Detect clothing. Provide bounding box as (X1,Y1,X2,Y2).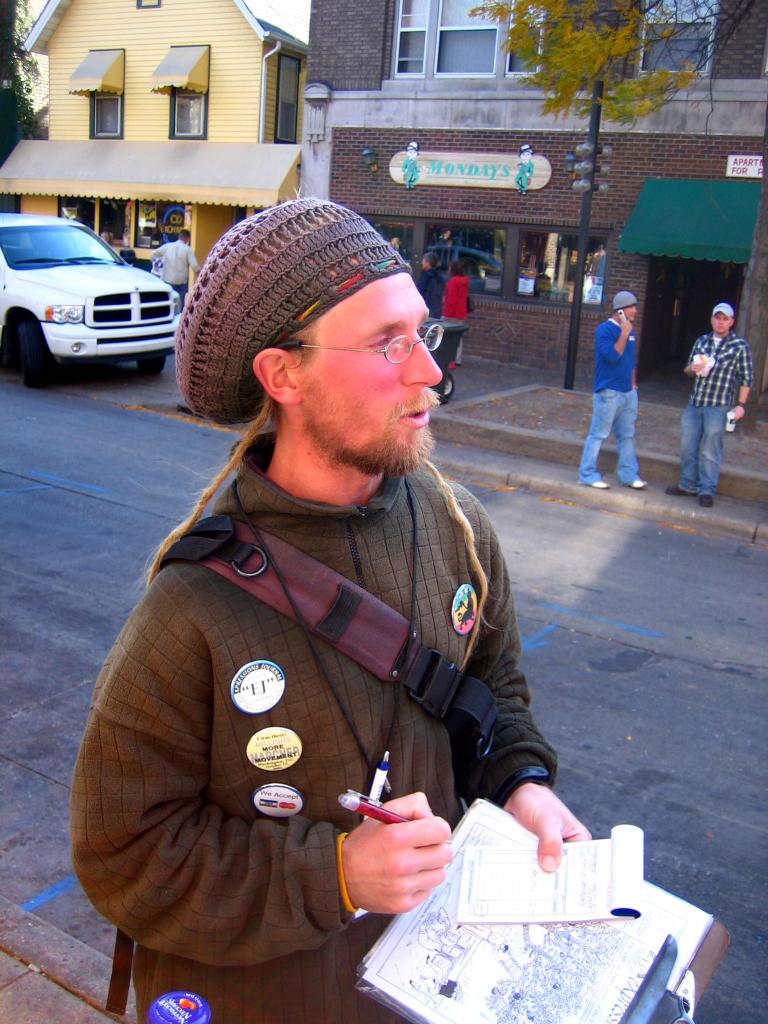
(417,264,438,314).
